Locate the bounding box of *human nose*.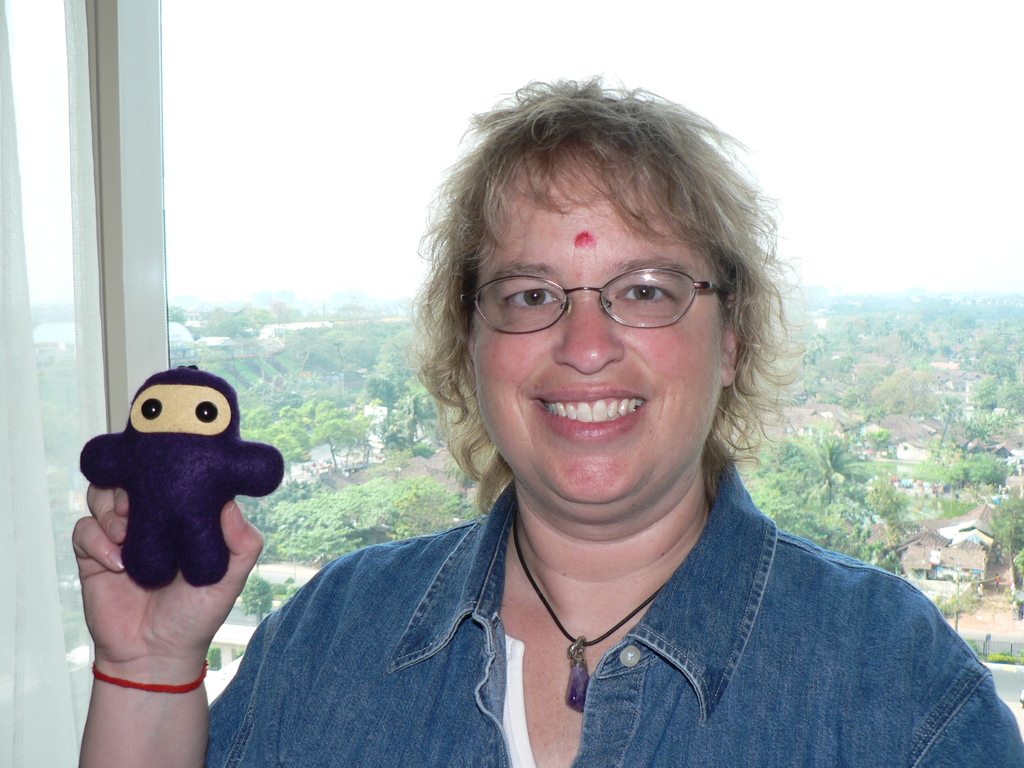
Bounding box: left=554, top=282, right=624, bottom=376.
